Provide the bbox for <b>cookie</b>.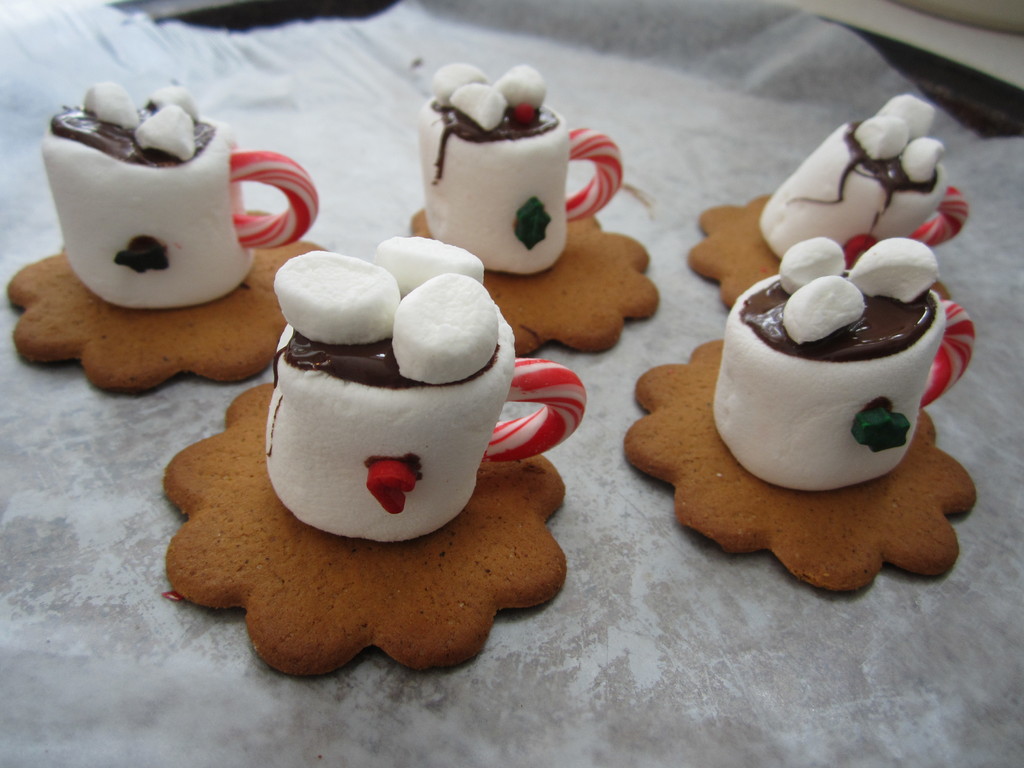
locate(620, 232, 981, 600).
